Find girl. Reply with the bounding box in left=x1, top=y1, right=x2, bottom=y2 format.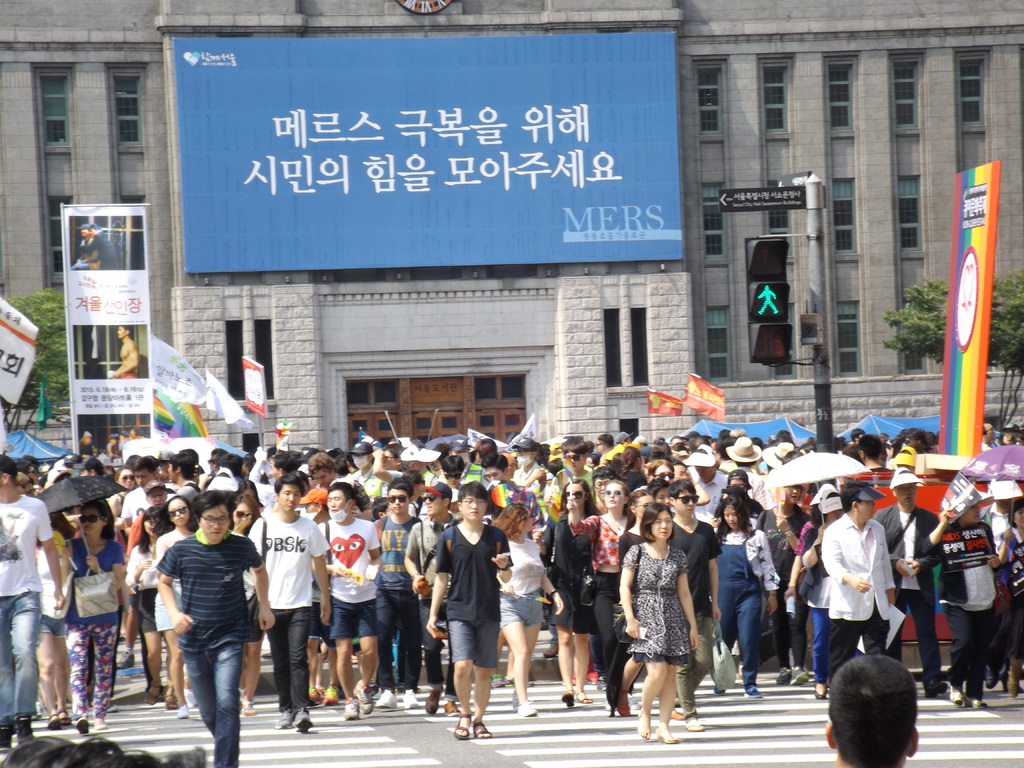
left=123, top=508, right=170, bottom=704.
